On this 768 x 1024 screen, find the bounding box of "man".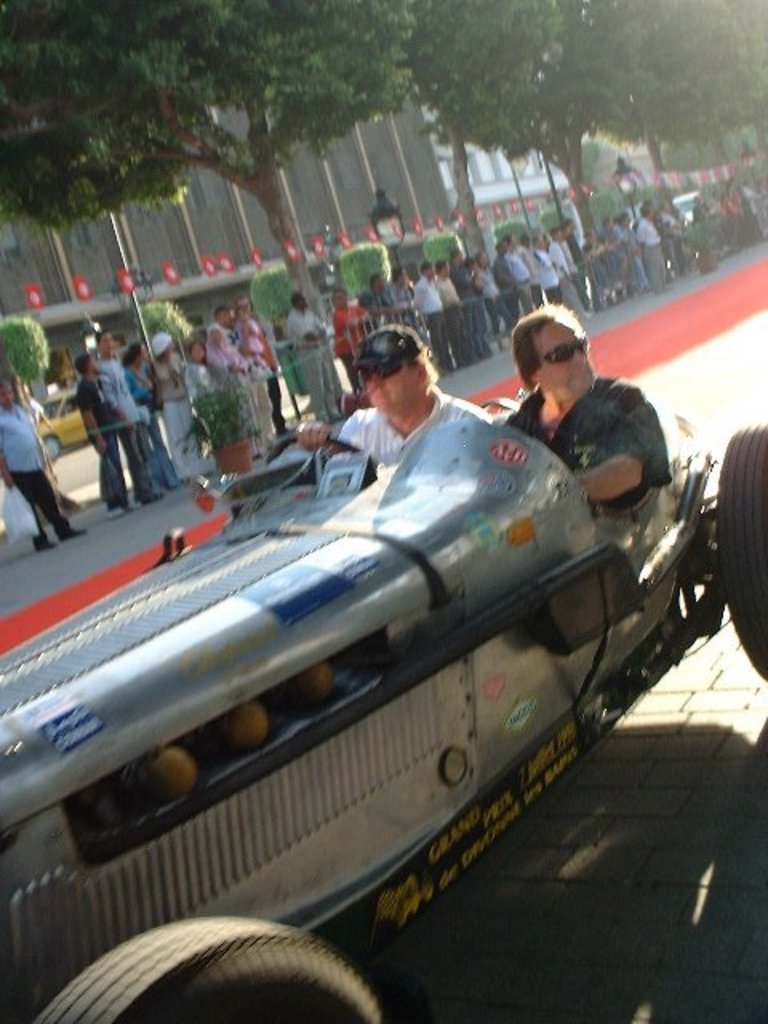
Bounding box: select_region(501, 302, 686, 526).
